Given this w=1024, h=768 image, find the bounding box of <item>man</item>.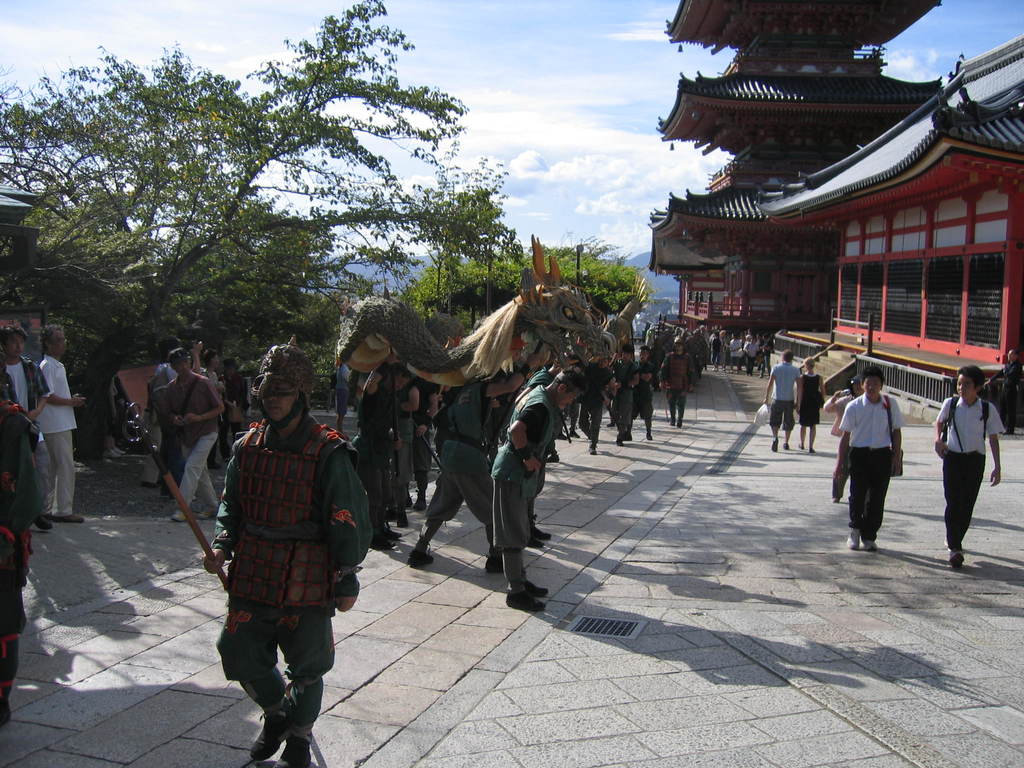
575 354 621 457.
